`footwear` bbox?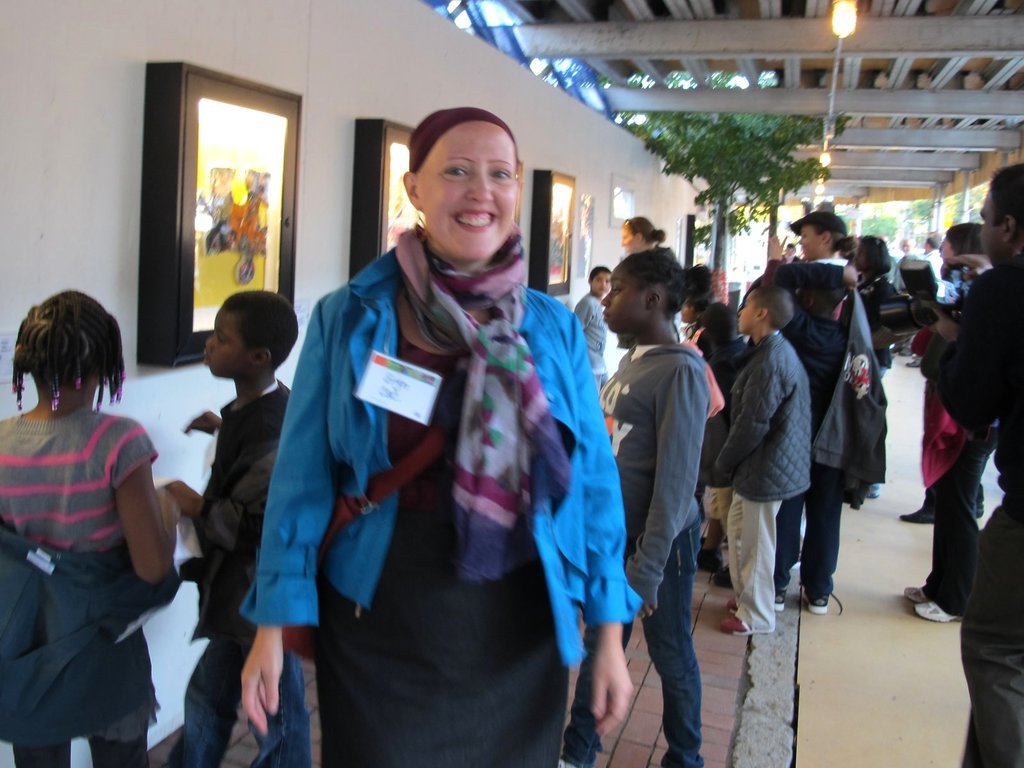
698/547/723/570
